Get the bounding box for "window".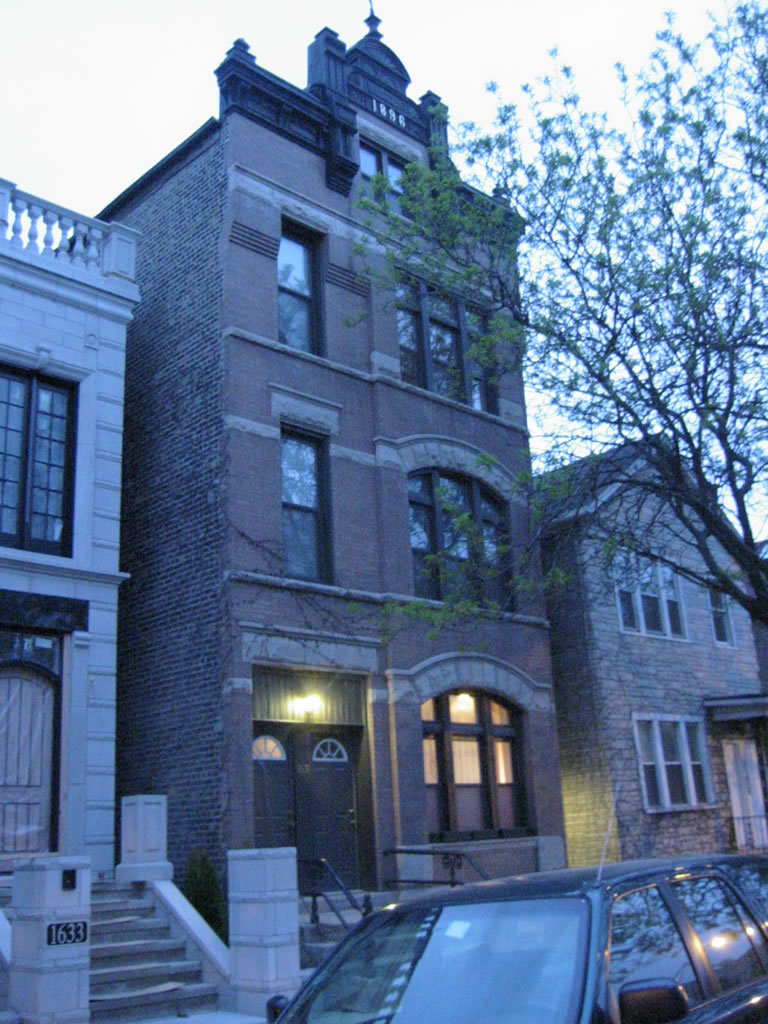
[397,275,511,419].
